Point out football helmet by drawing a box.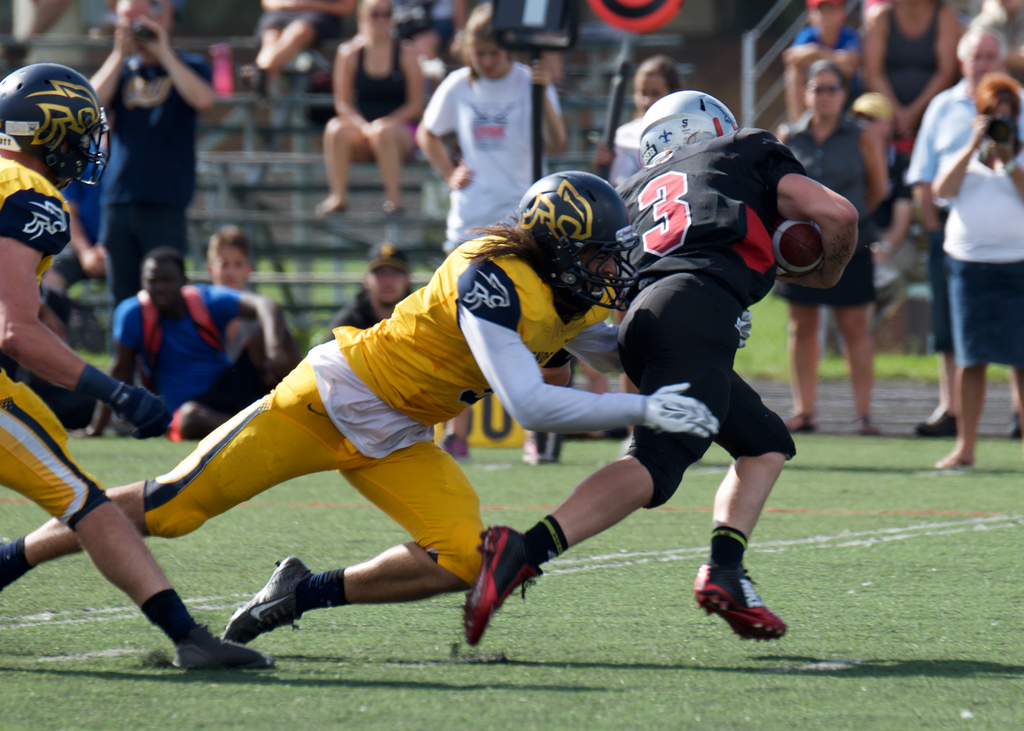
635, 88, 740, 167.
